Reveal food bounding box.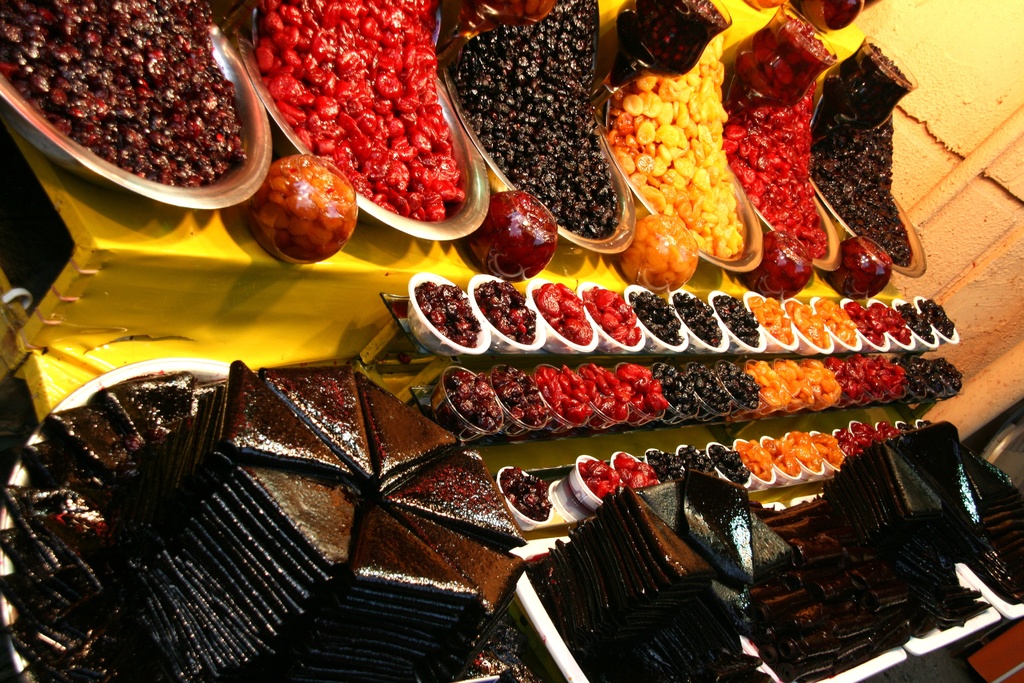
Revealed: {"x1": 716, "y1": 368, "x2": 763, "y2": 406}.
